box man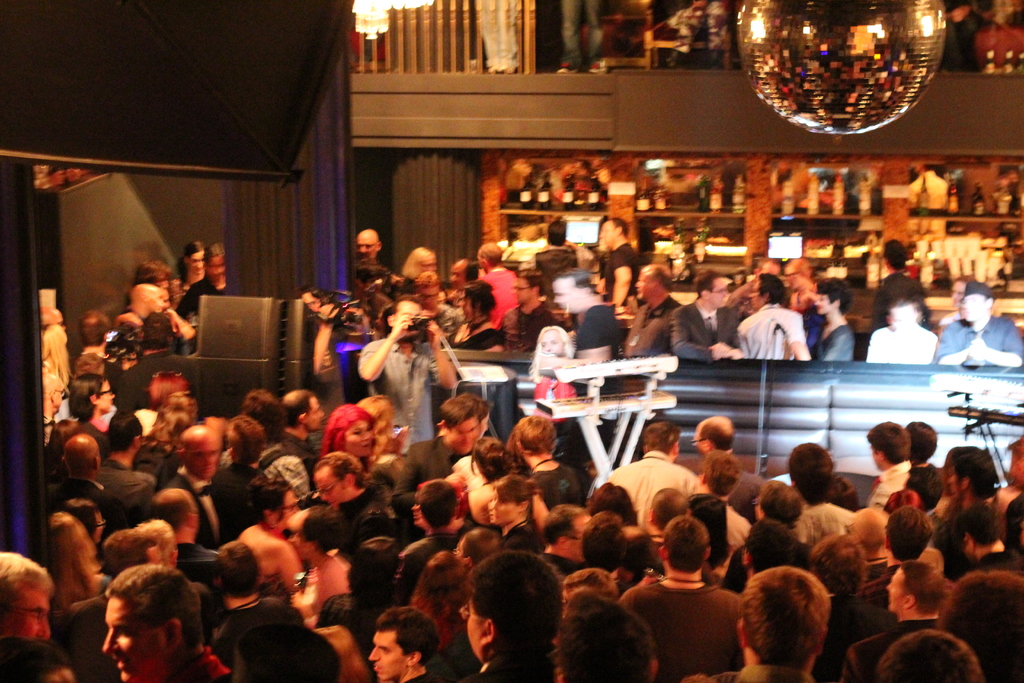
1008/441/1023/495
